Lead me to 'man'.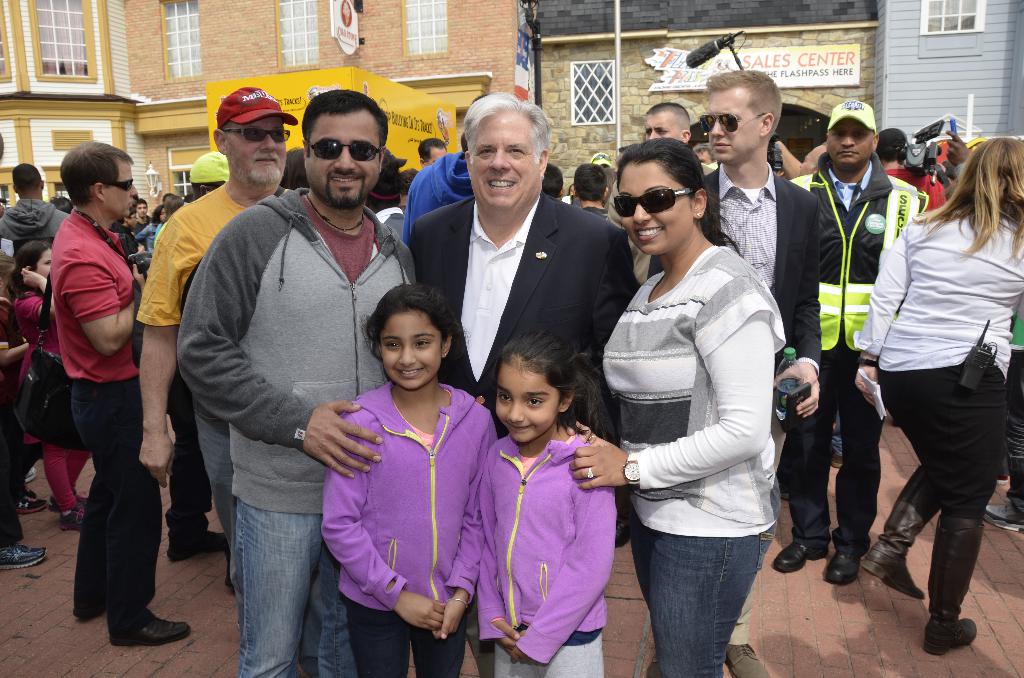
Lead to rect(36, 131, 196, 643).
